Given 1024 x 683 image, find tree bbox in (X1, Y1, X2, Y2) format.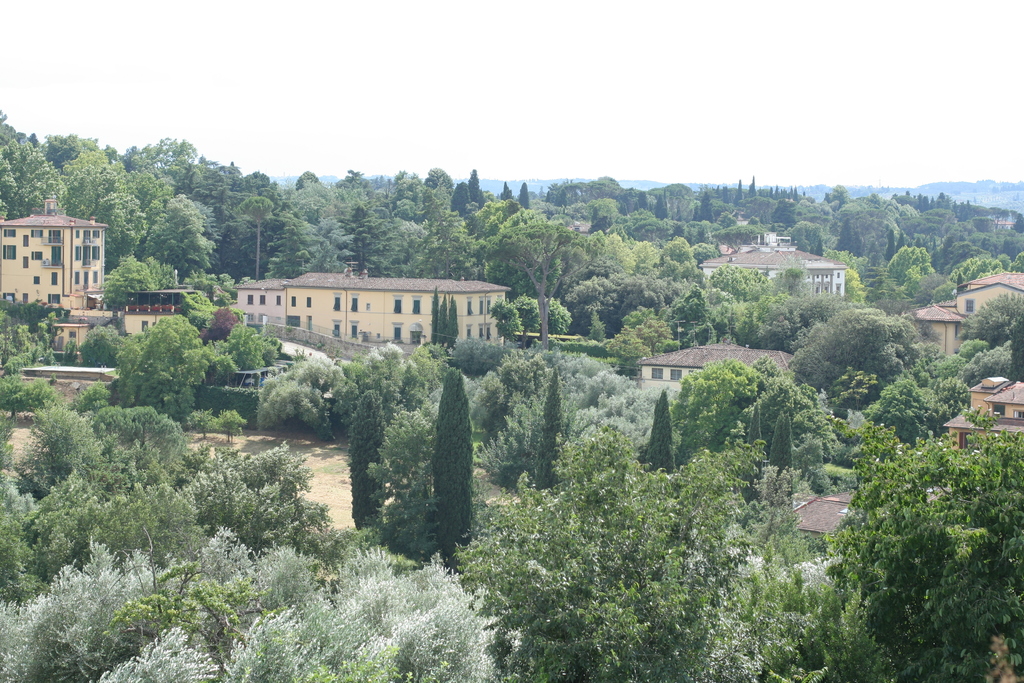
(869, 374, 927, 443).
